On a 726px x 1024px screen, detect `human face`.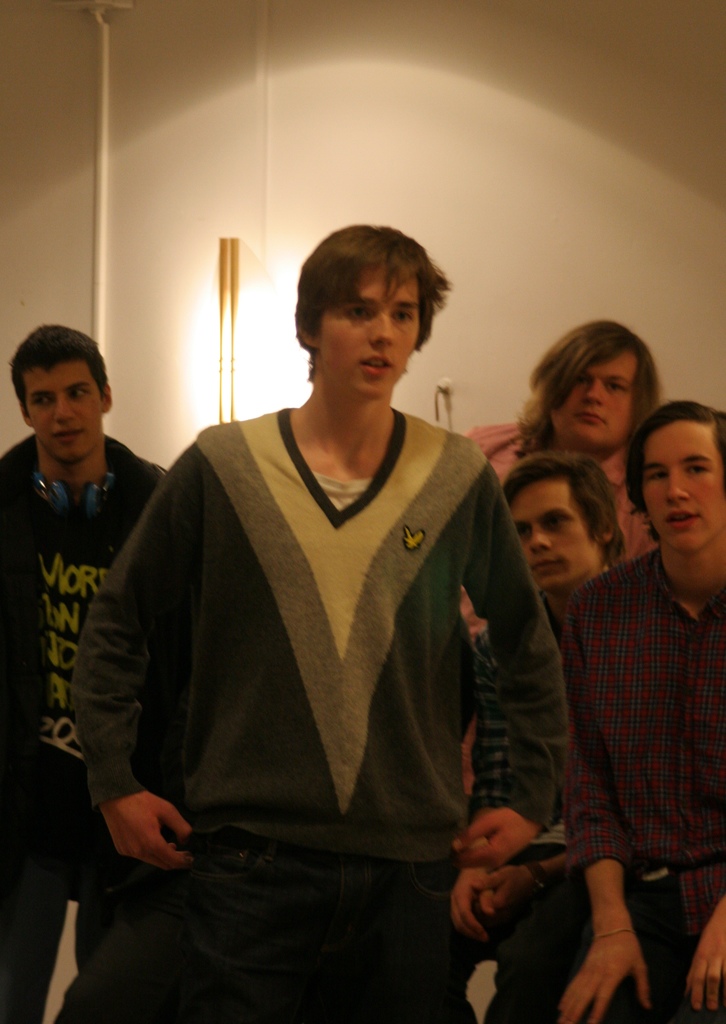
x1=638, y1=420, x2=723, y2=554.
